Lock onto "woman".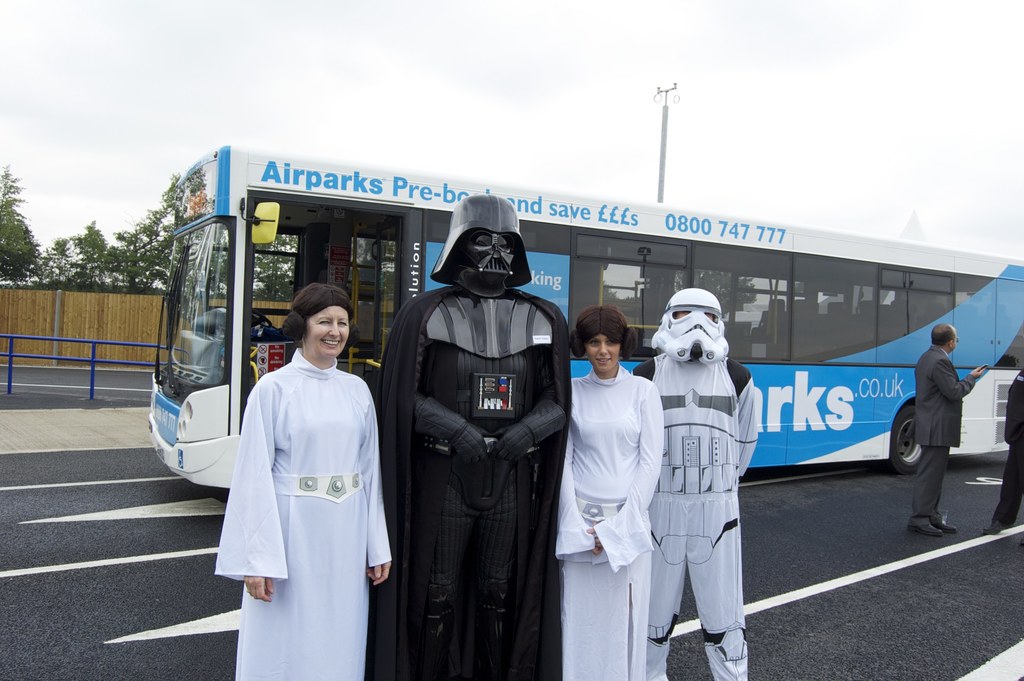
Locked: bbox=(561, 304, 671, 644).
